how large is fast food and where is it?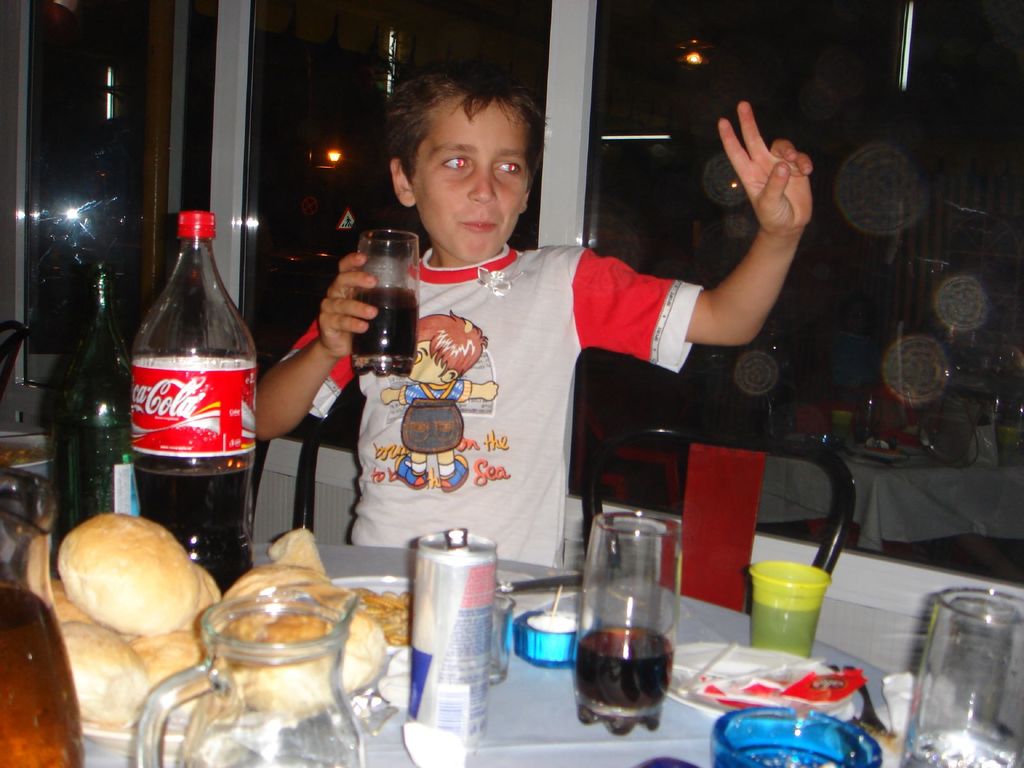
Bounding box: BBox(49, 512, 217, 652).
